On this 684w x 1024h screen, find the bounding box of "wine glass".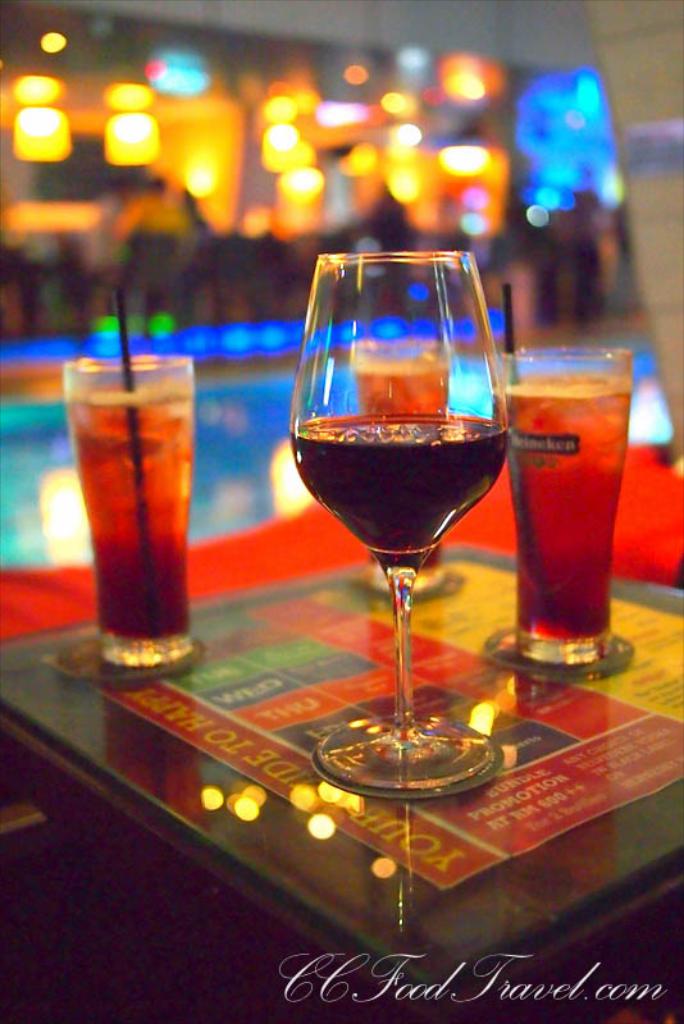
Bounding box: (289,247,511,795).
